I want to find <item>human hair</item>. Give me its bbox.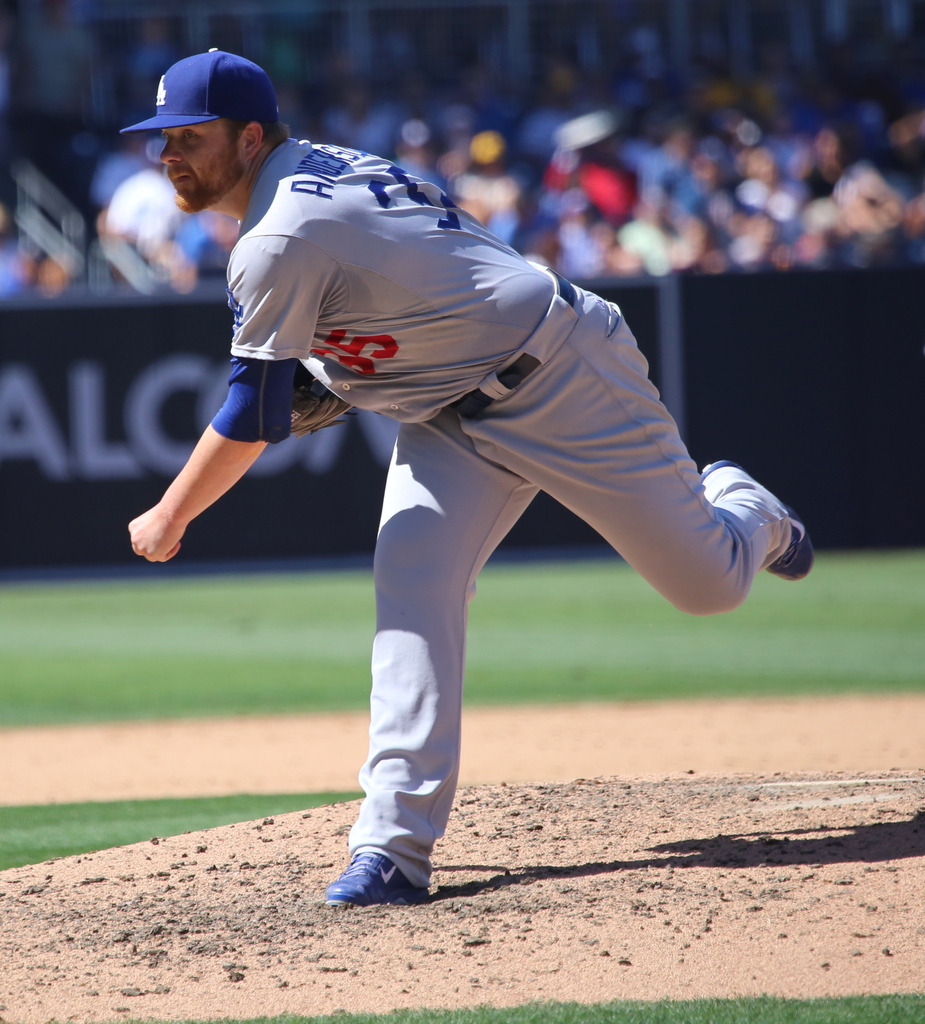
region(220, 119, 289, 147).
